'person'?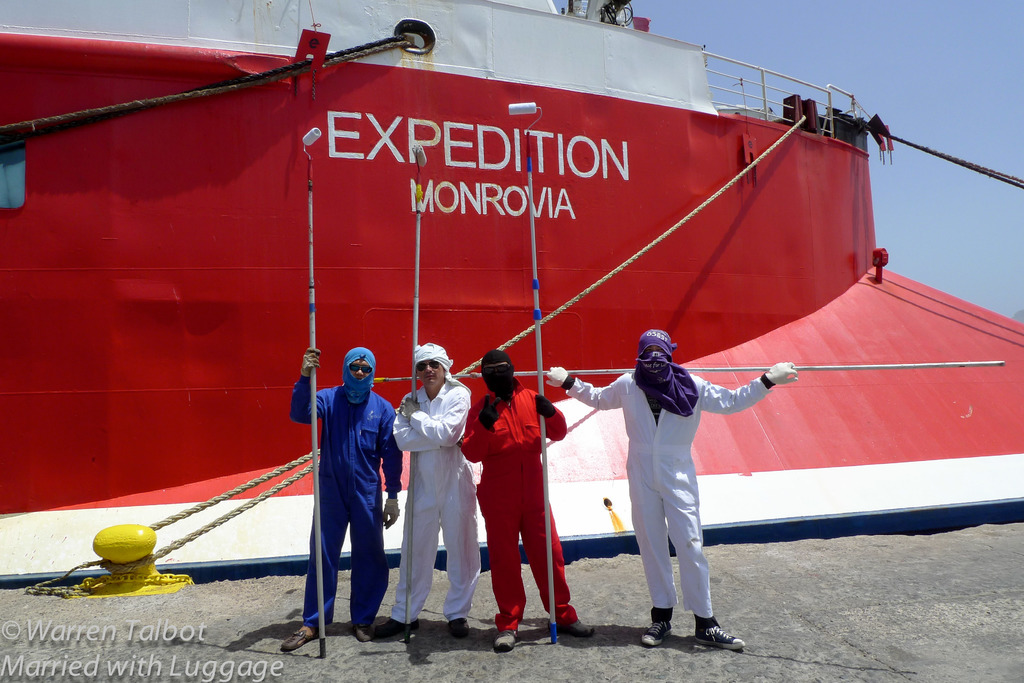
539 328 801 652
